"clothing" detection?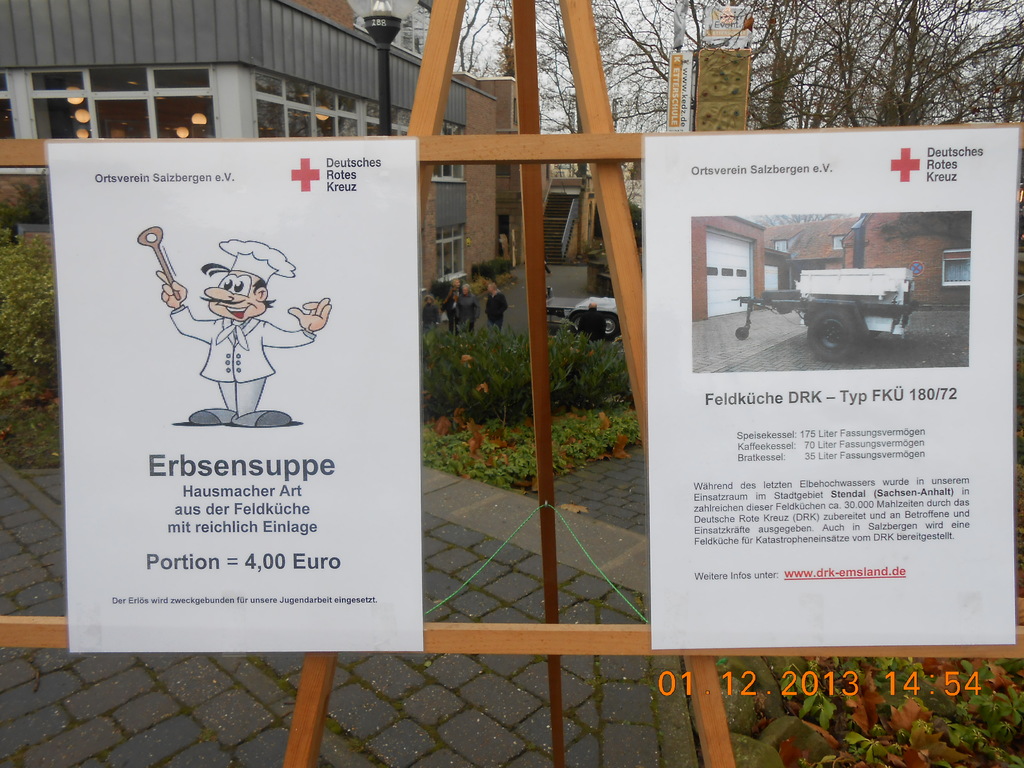
select_region(453, 294, 483, 333)
